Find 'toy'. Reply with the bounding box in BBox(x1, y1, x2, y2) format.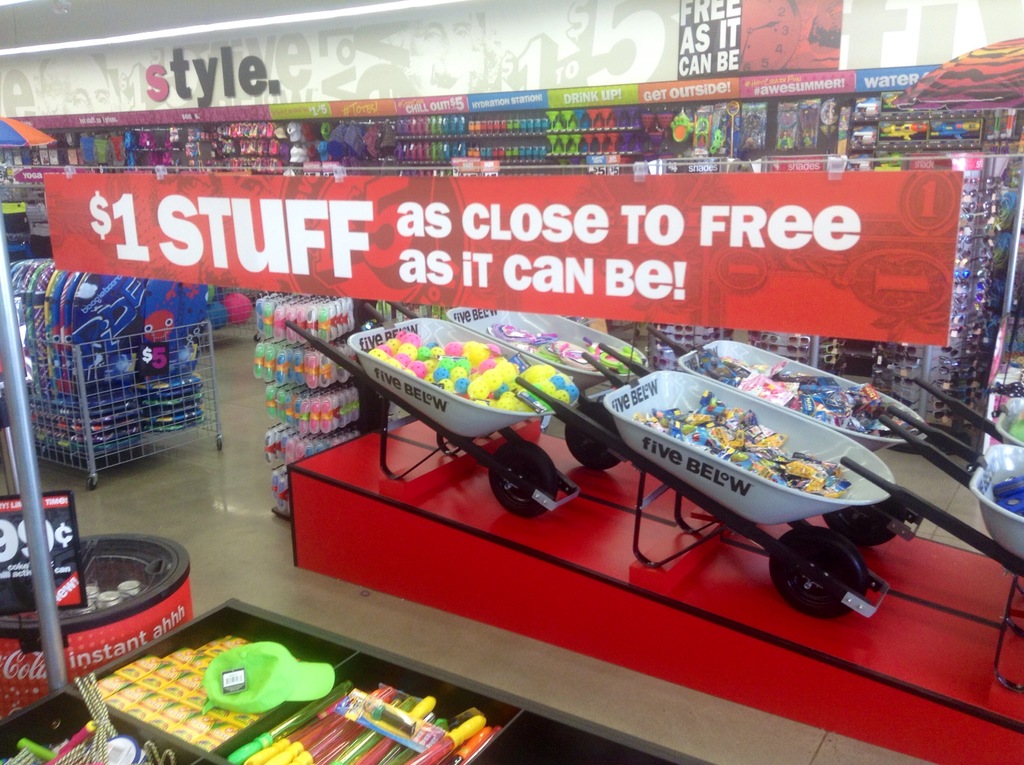
BBox(327, 121, 348, 146).
